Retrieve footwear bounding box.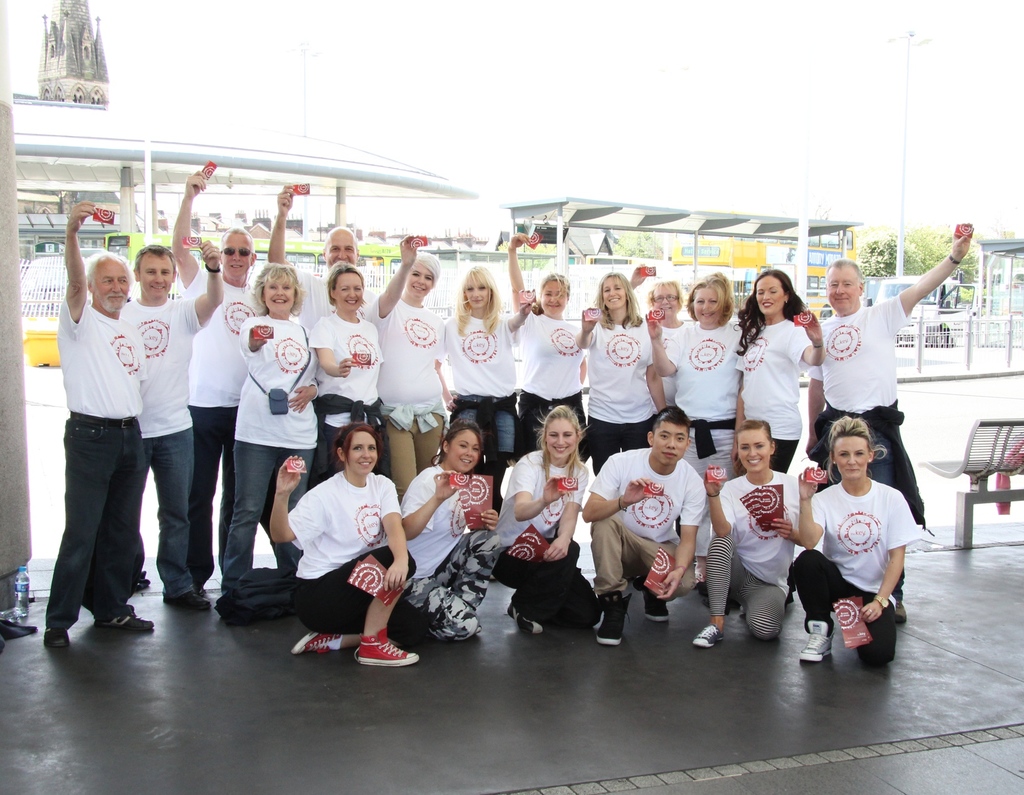
Bounding box: (x1=95, y1=610, x2=156, y2=630).
